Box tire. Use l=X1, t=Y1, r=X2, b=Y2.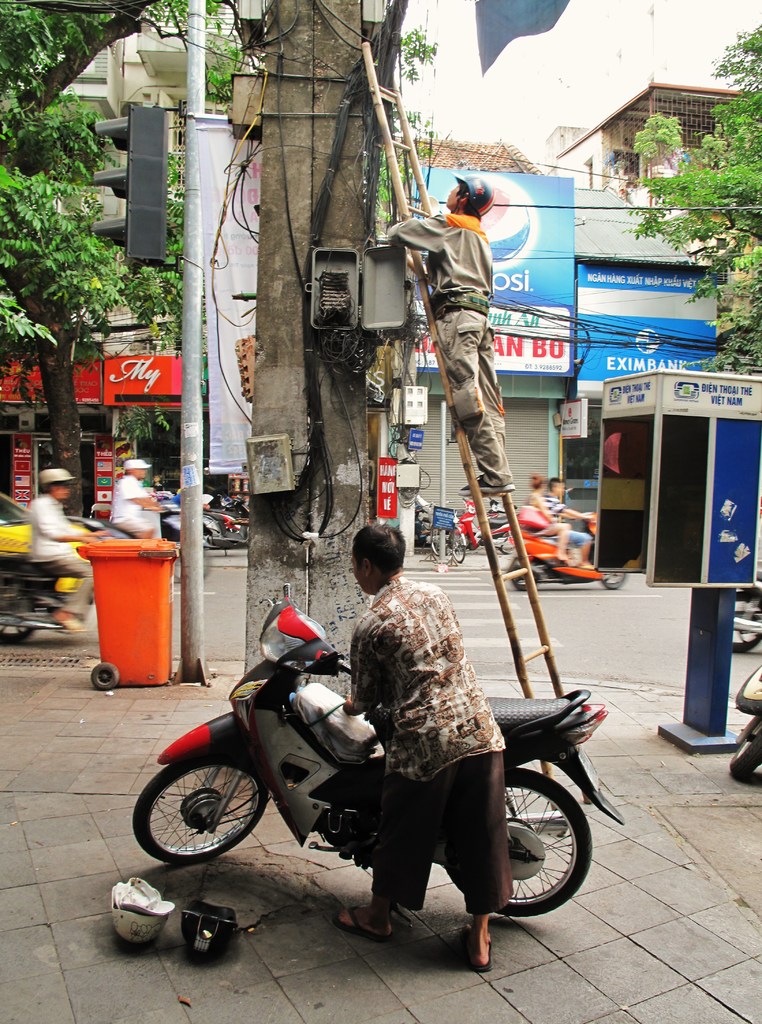
l=726, t=715, r=761, b=781.
